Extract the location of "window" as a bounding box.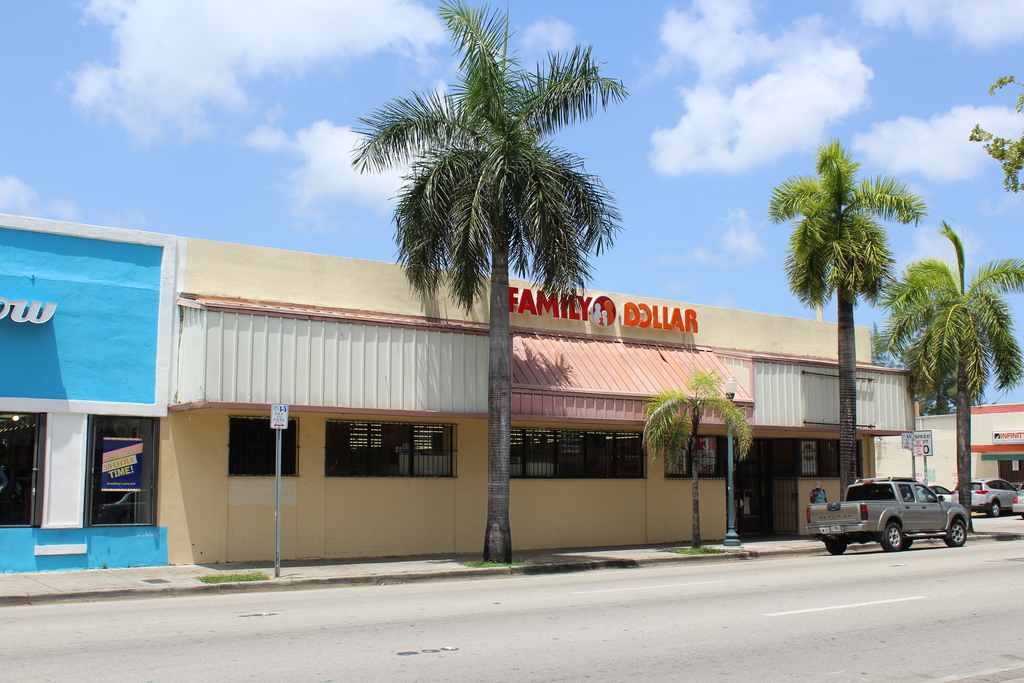
select_region(510, 427, 652, 479).
